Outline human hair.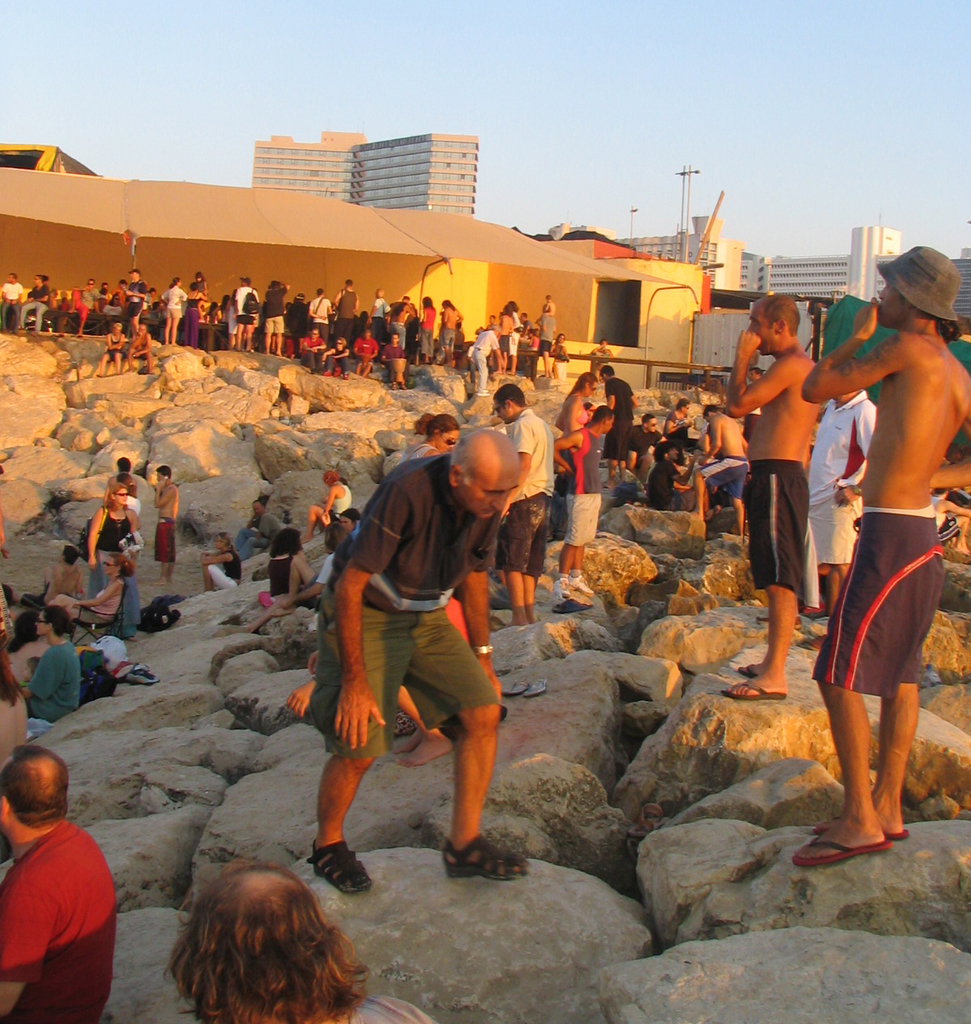
Outline: x1=216, y1=530, x2=242, y2=559.
